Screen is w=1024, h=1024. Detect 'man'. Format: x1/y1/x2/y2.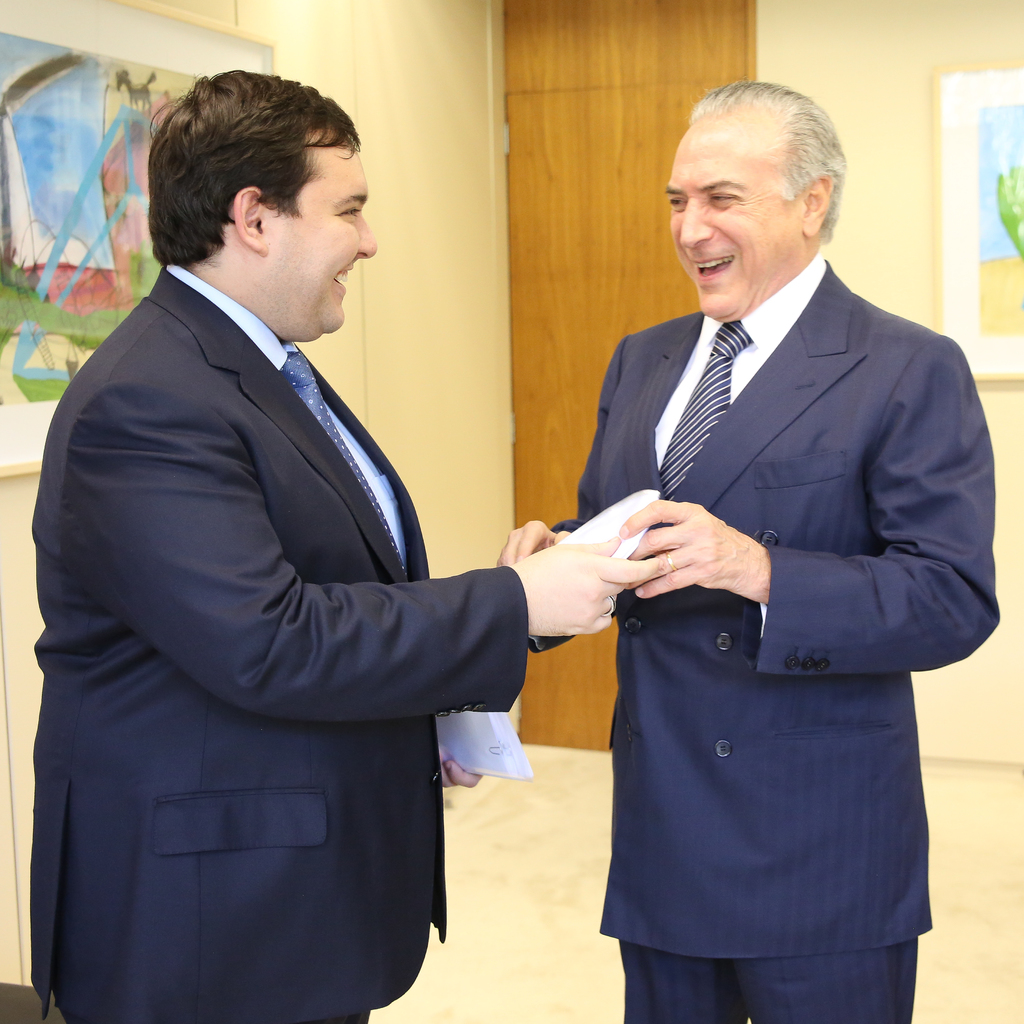
490/81/995/1023.
